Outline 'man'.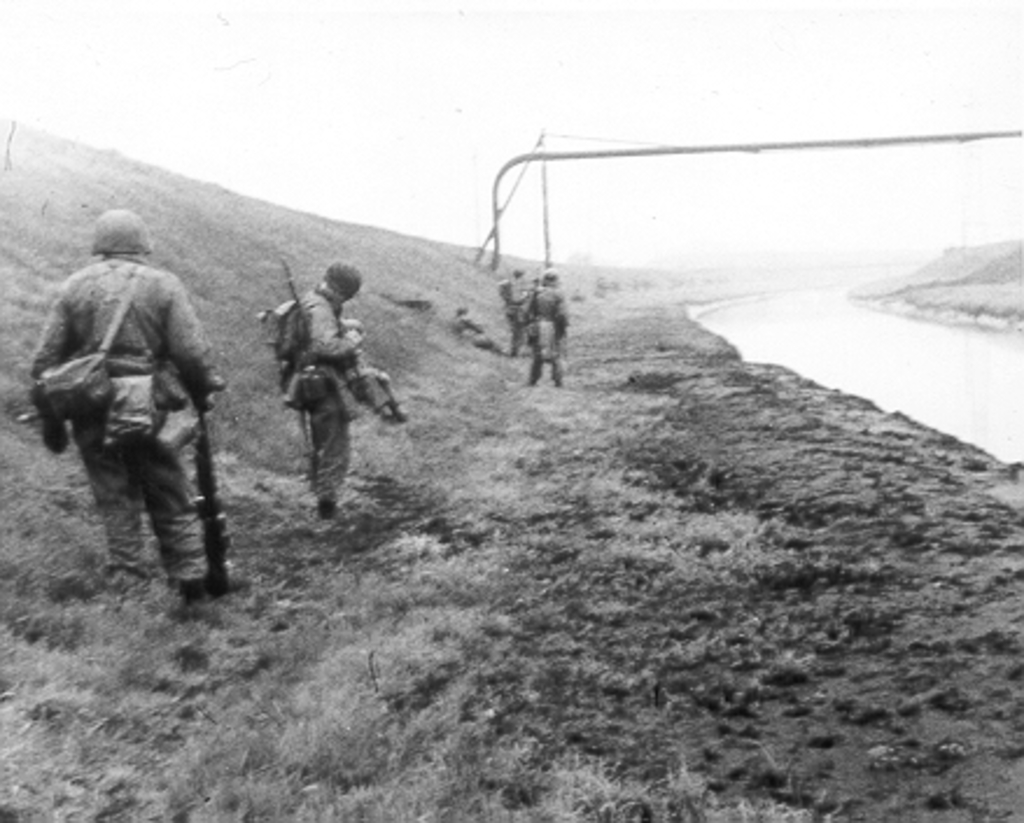
Outline: box=[525, 263, 571, 387].
